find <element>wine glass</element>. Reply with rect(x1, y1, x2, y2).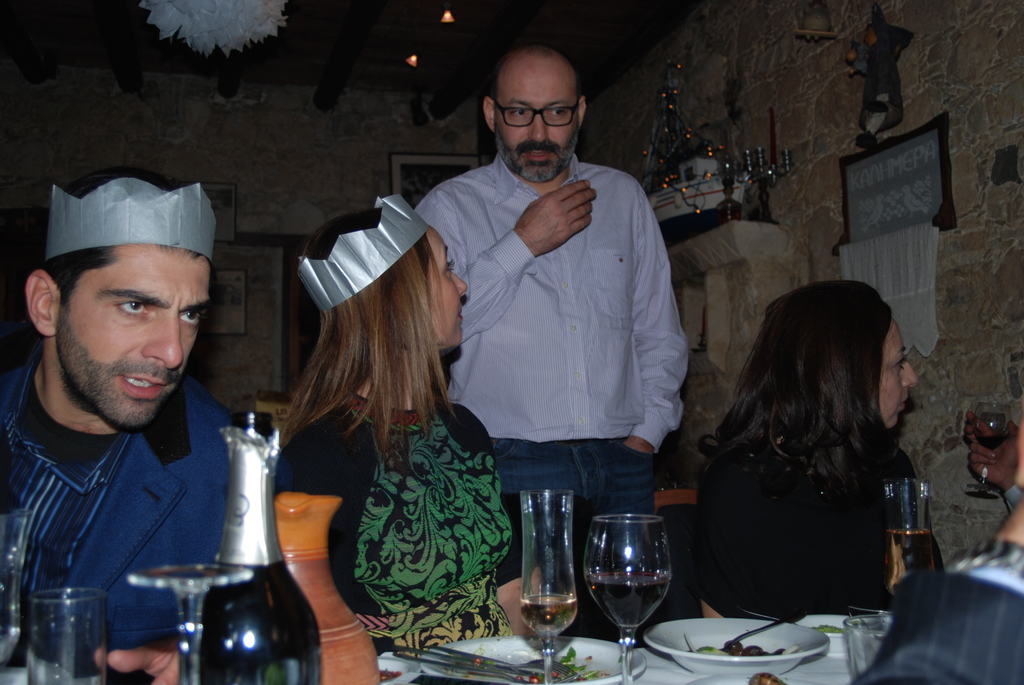
rect(0, 503, 32, 675).
